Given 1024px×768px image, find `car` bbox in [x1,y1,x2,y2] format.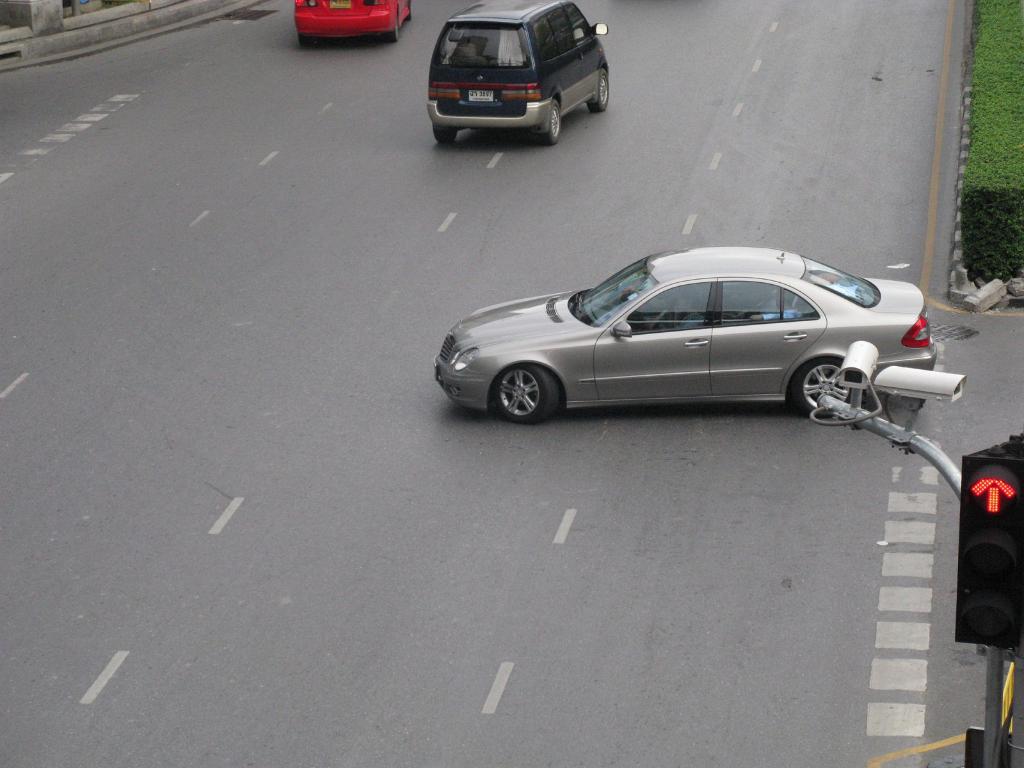
[289,0,415,42].
